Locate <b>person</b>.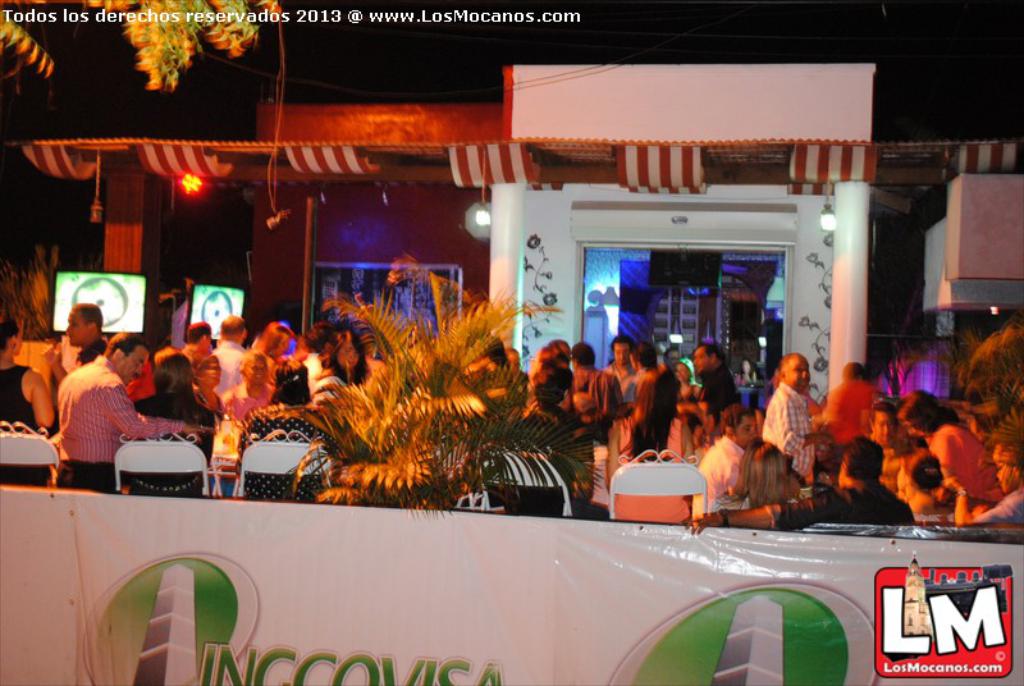
Bounding box: 124/348/214/494.
